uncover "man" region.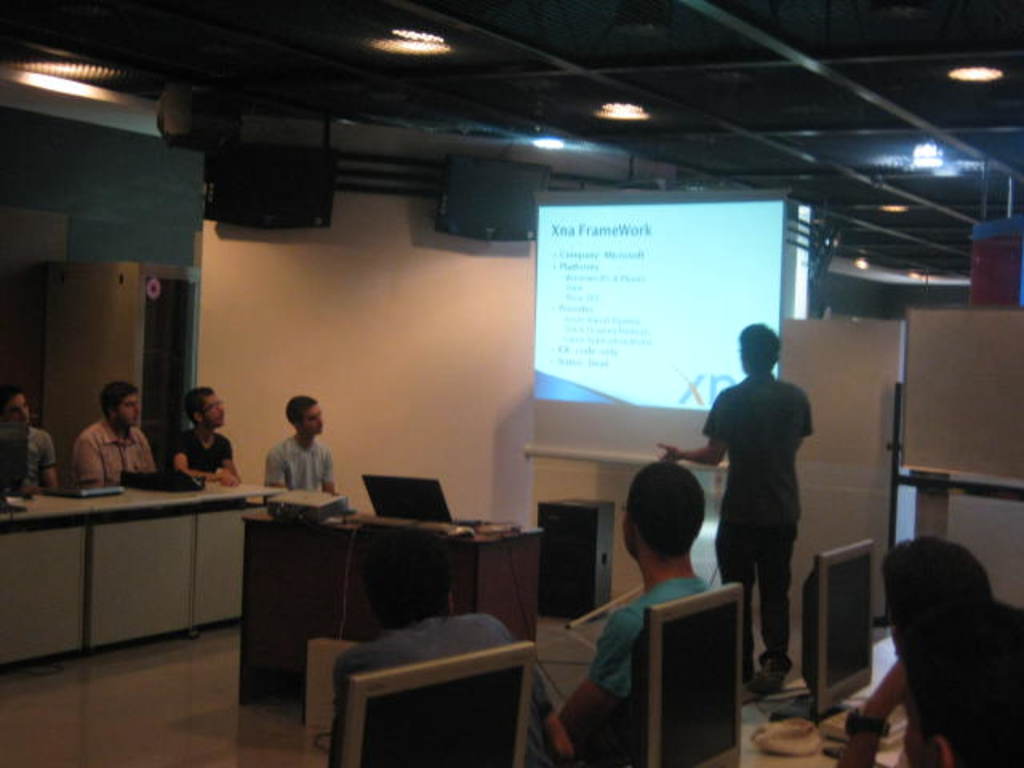
Uncovered: 835/533/1013/766.
